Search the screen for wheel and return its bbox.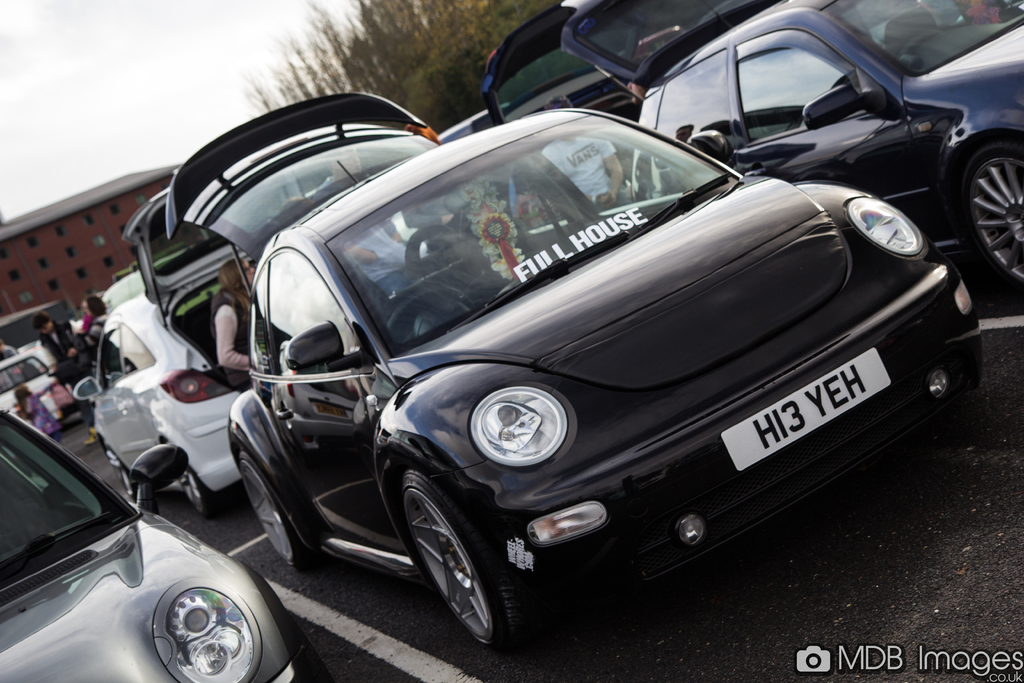
Found: (177,472,218,514).
